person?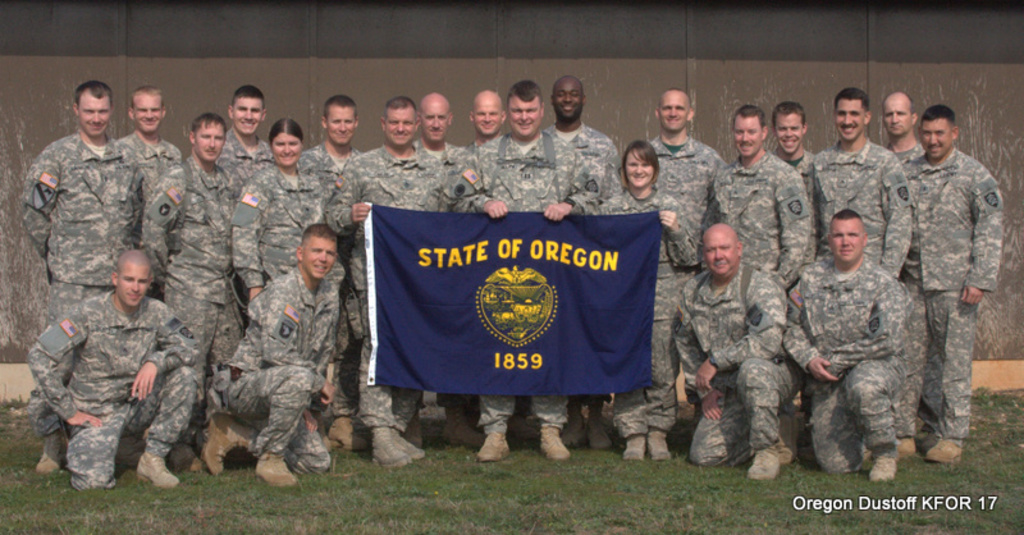
region(37, 251, 200, 491)
